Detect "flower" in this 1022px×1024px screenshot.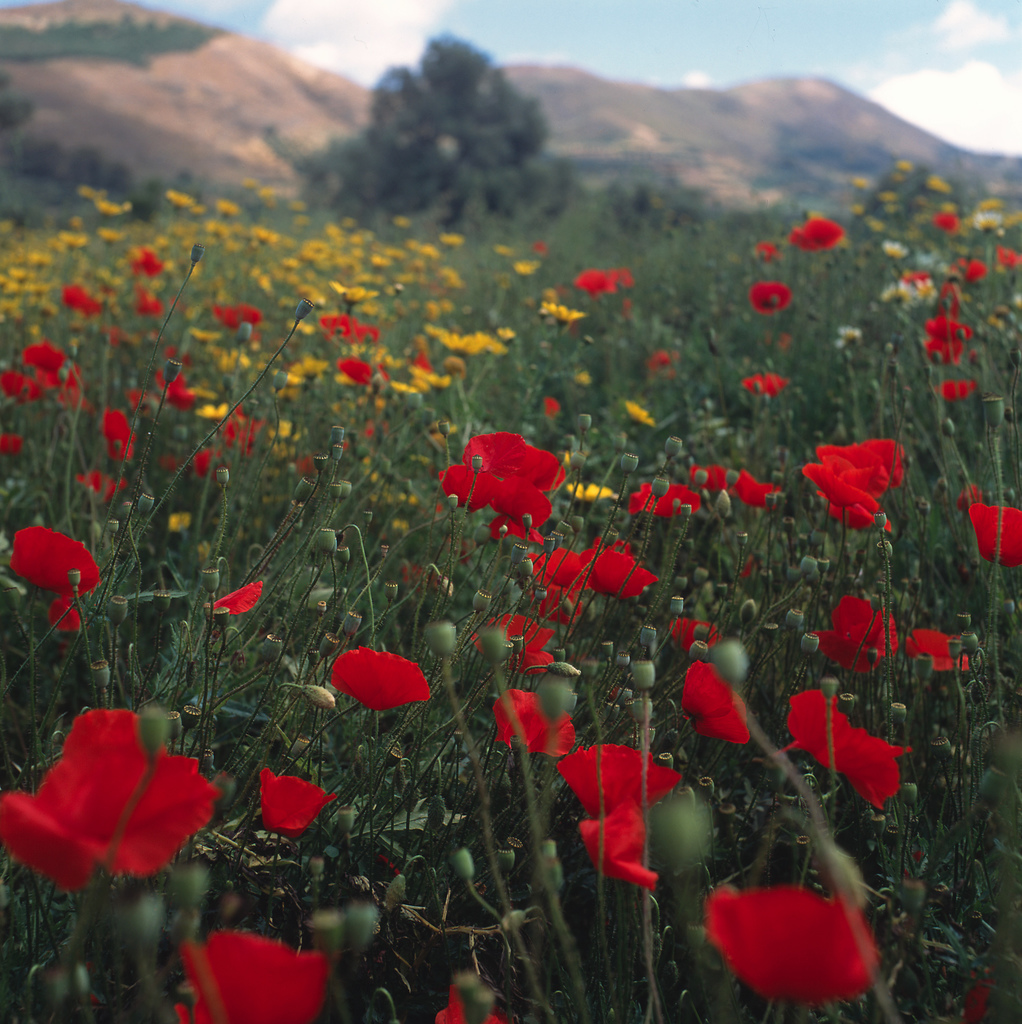
Detection: [left=577, top=541, right=655, bottom=599].
